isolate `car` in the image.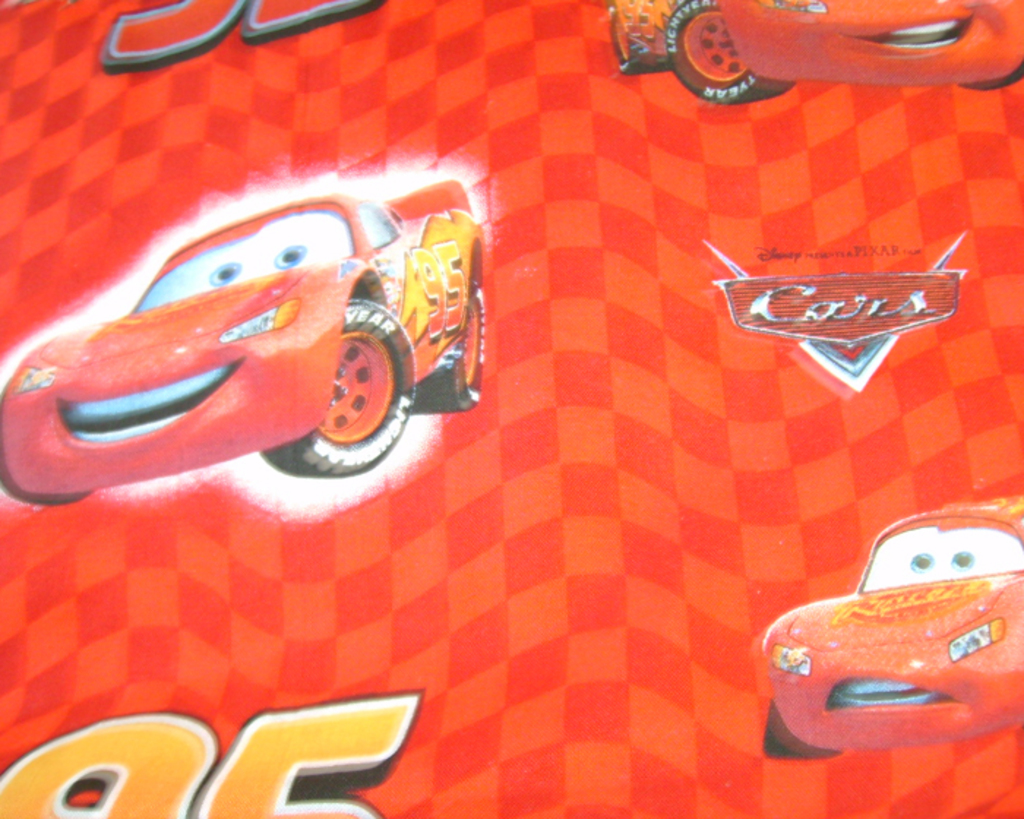
Isolated region: 745:480:1023:778.
